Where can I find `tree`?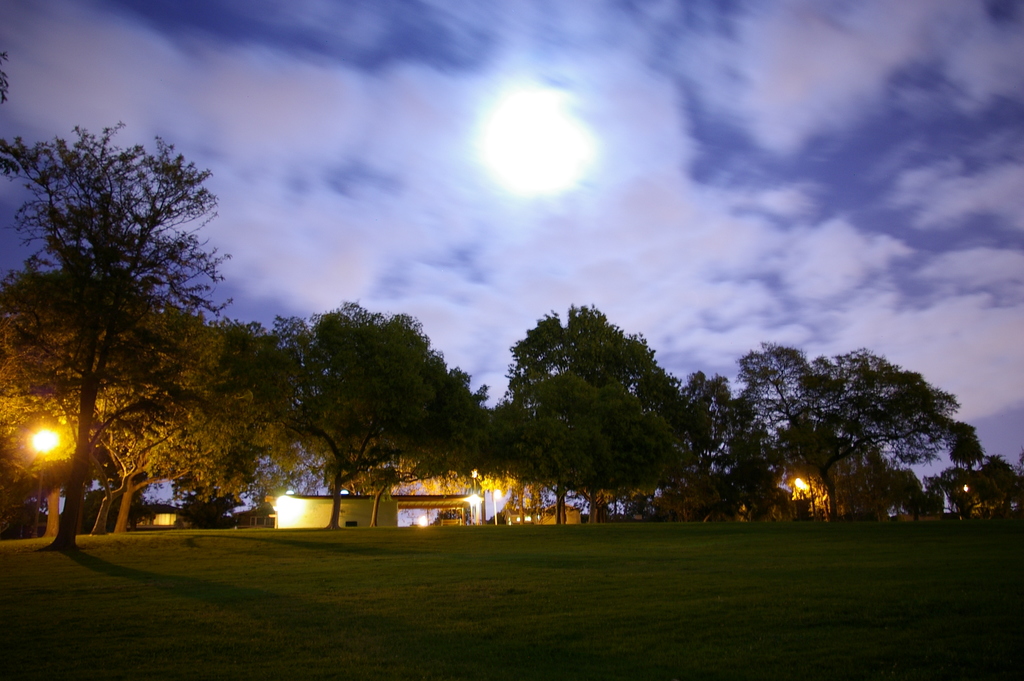
You can find it at (x1=489, y1=300, x2=694, y2=522).
